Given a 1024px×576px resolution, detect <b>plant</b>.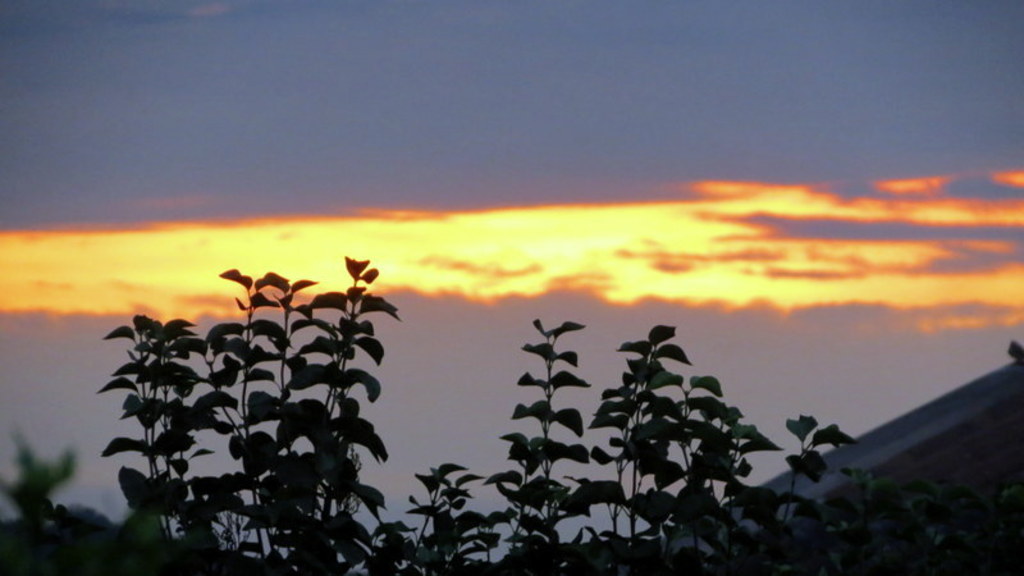
region(582, 328, 852, 575).
